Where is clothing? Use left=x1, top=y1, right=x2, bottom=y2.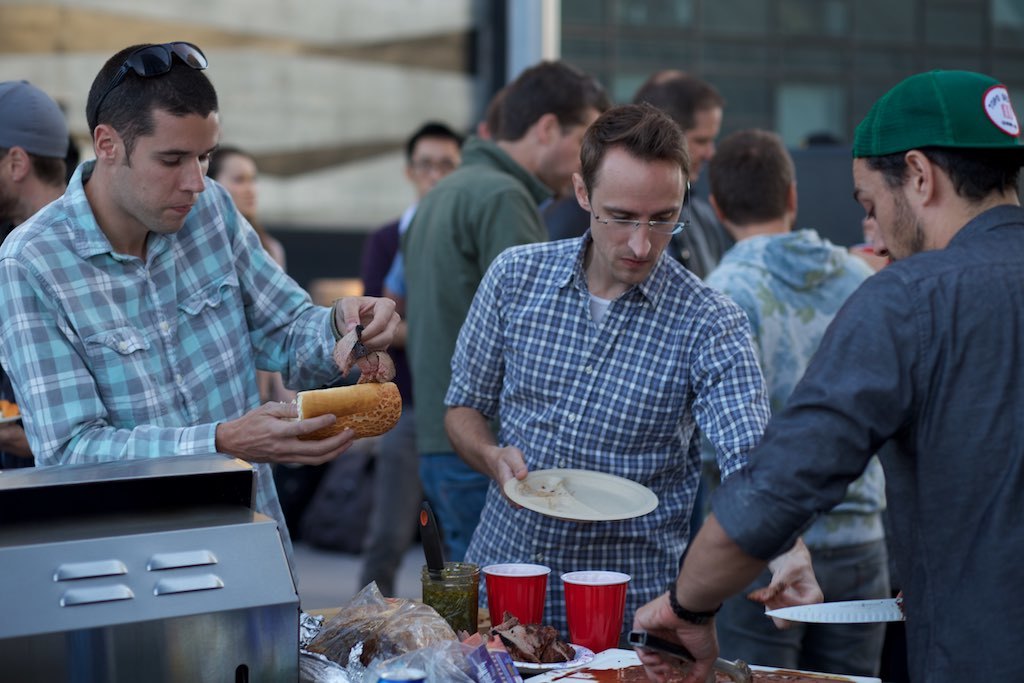
left=0, top=157, right=344, bottom=600.
